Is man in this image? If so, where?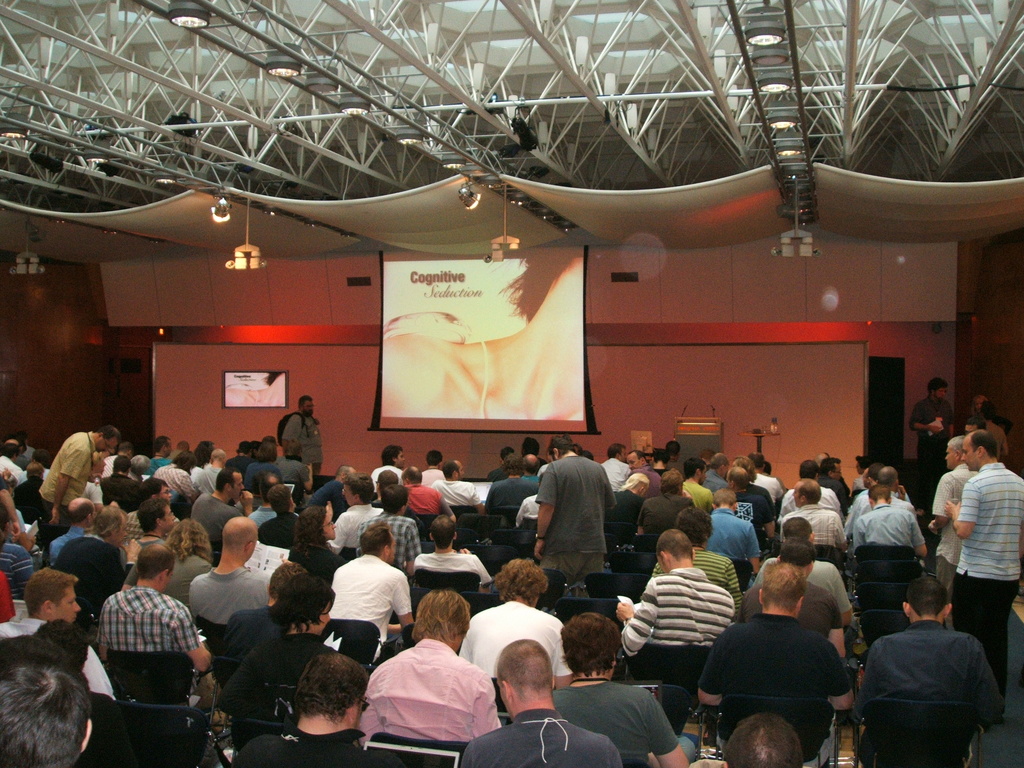
Yes, at Rect(96, 541, 212, 689).
